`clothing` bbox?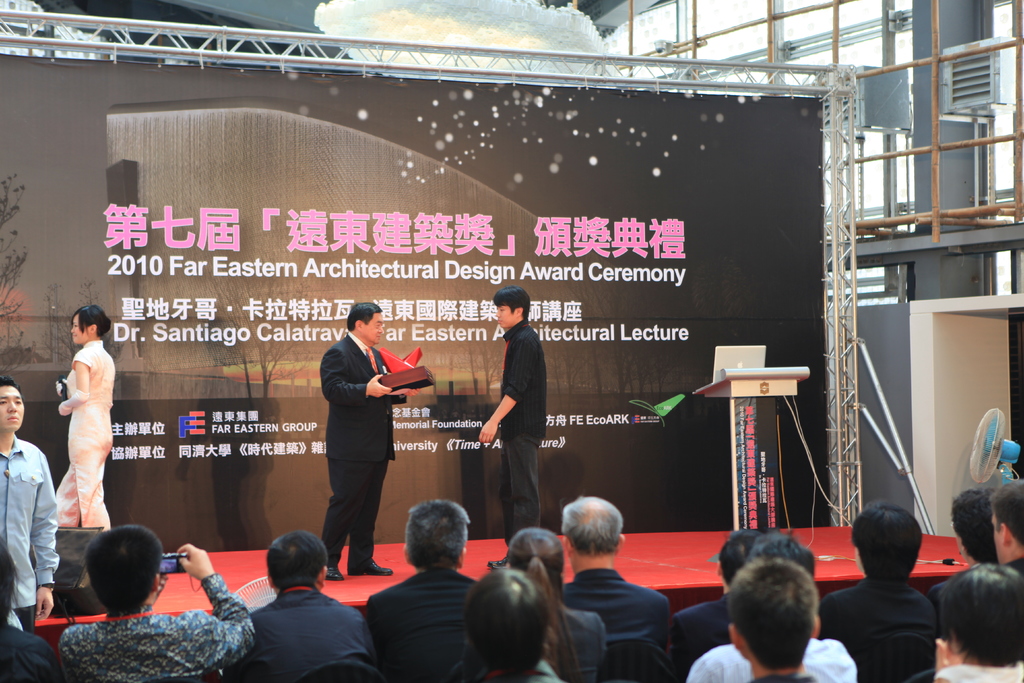
64,570,250,682
